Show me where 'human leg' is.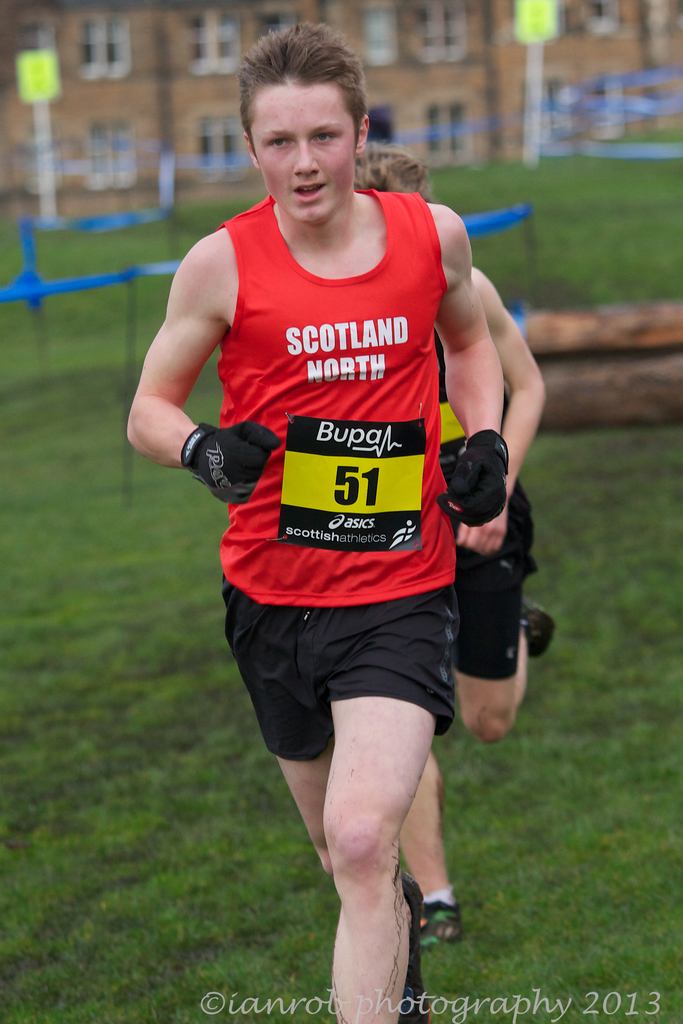
'human leg' is at (x1=390, y1=748, x2=460, y2=953).
